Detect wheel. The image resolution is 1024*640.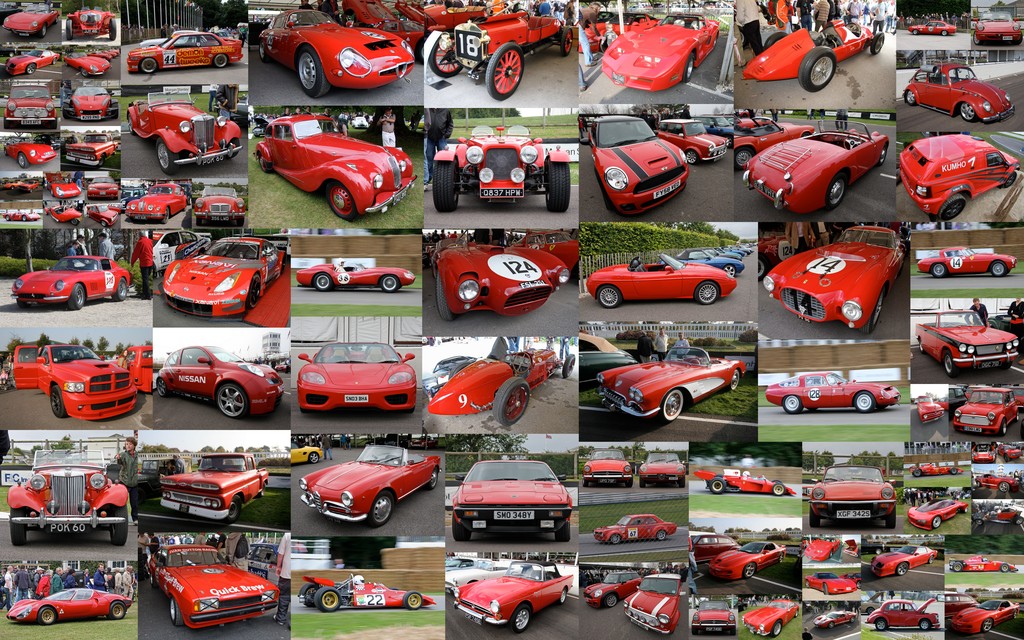
<region>369, 492, 396, 527</region>.
